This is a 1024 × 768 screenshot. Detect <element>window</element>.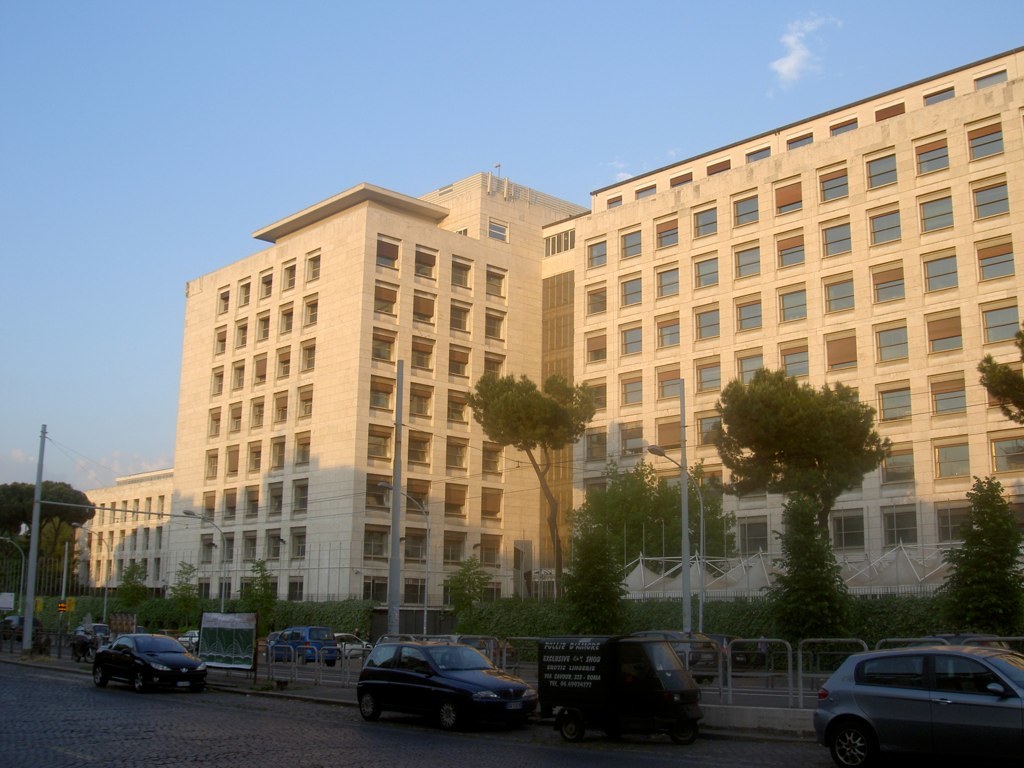
l=656, t=364, r=683, b=402.
